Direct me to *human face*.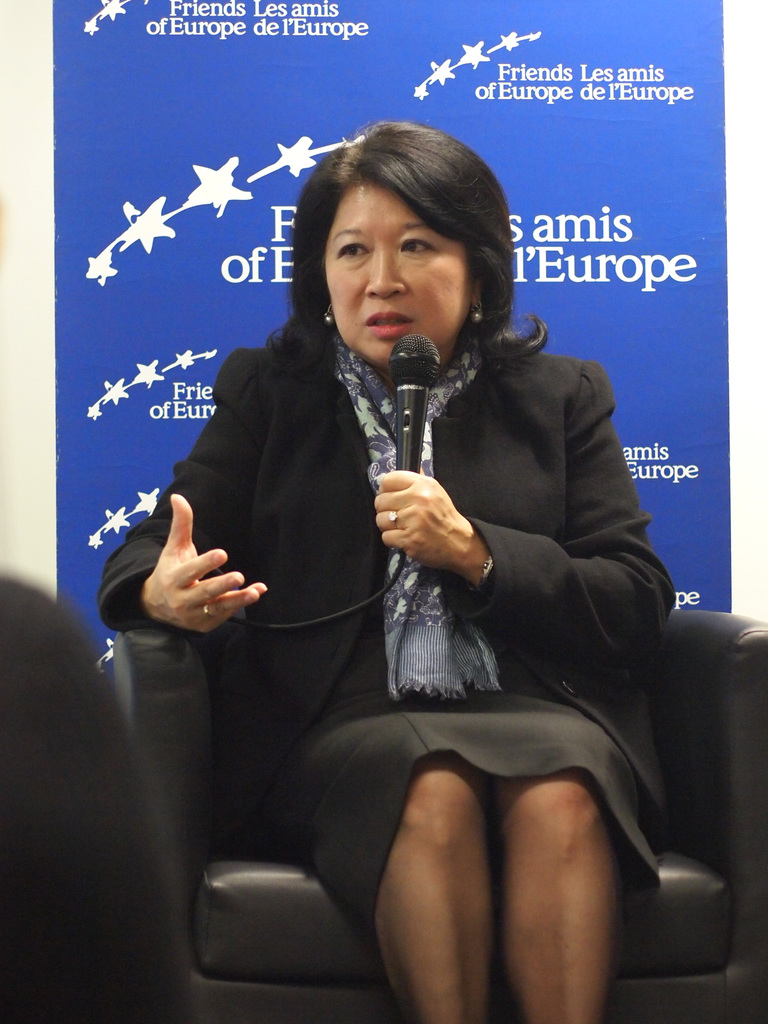
Direction: 323 187 470 365.
